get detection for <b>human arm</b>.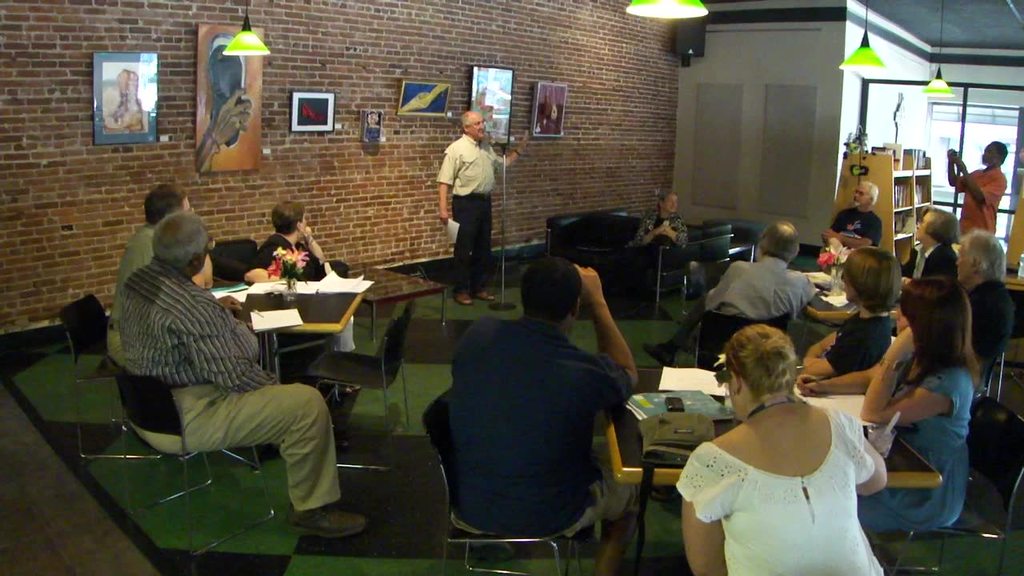
Detection: [left=435, top=146, right=458, bottom=226].
